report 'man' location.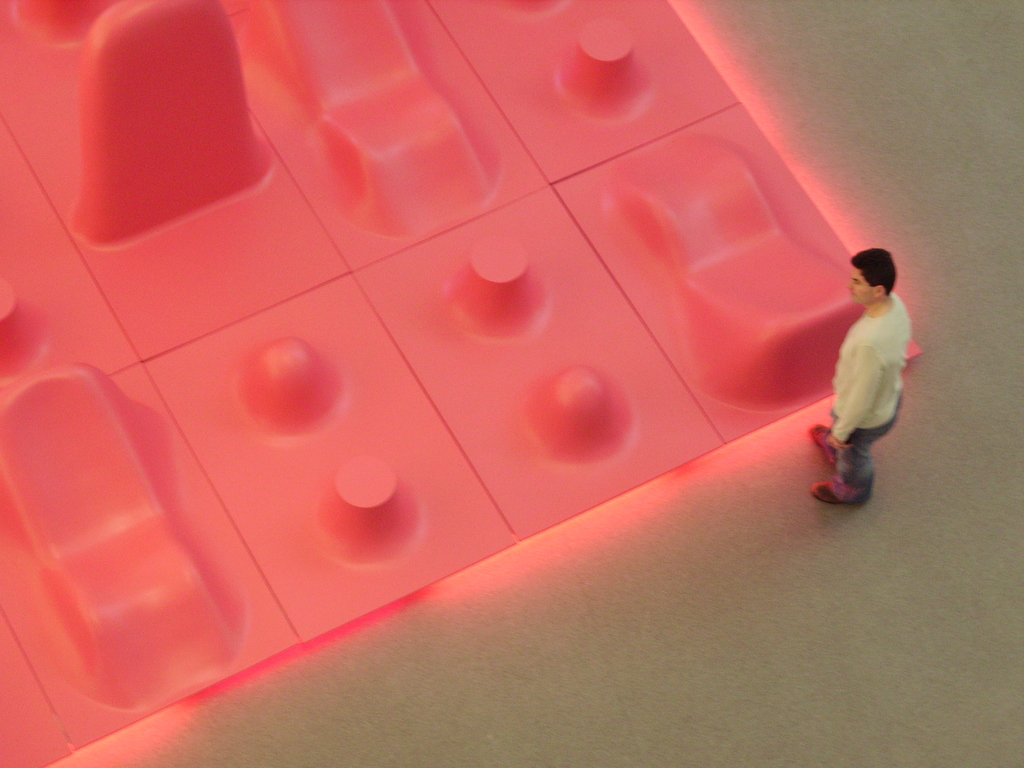
Report: (819,245,930,515).
